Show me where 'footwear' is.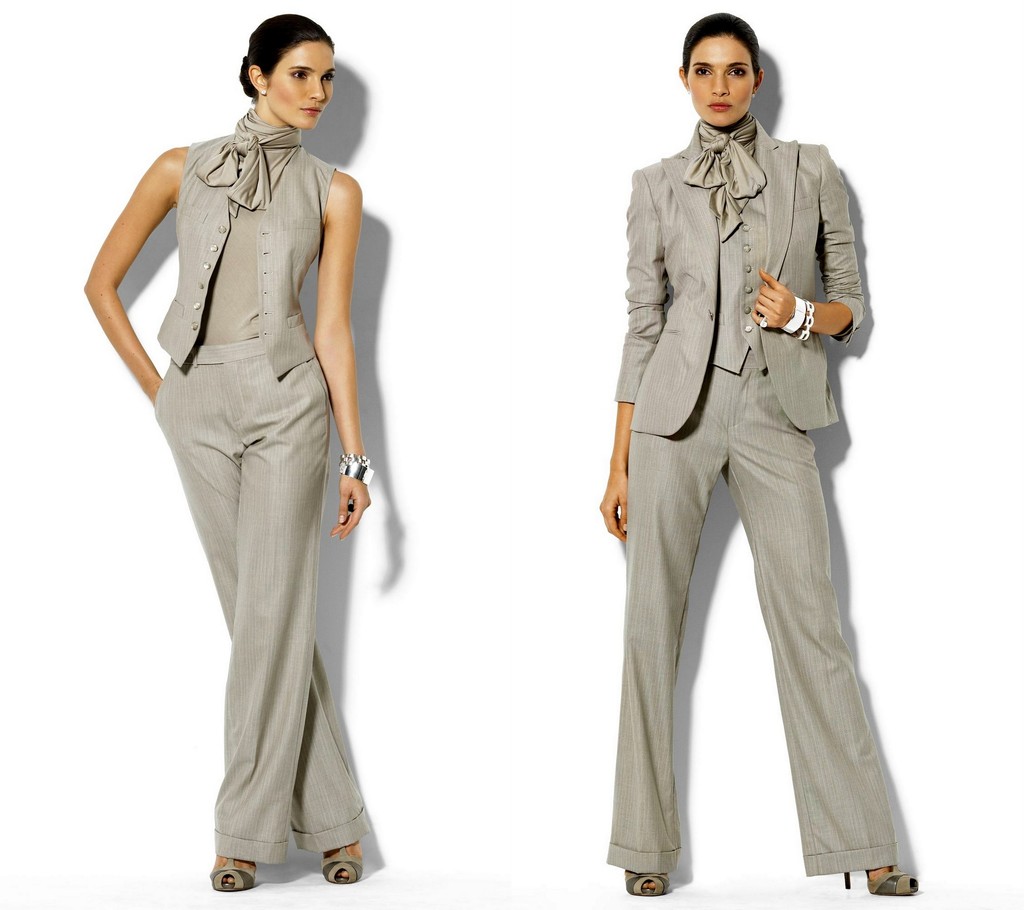
'footwear' is at x1=618 y1=866 x2=669 y2=901.
